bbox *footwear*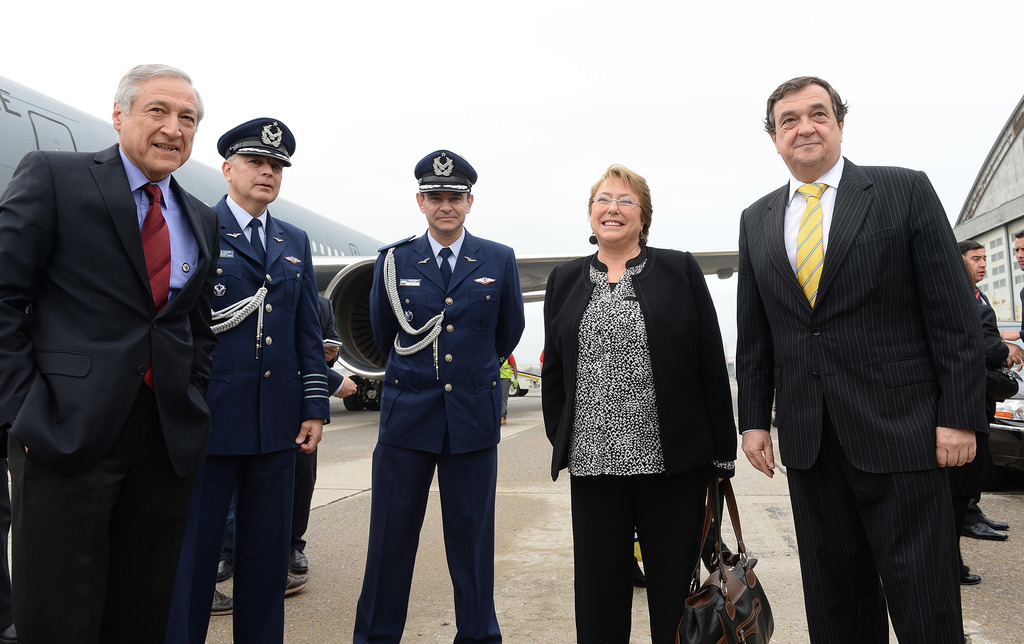
209:590:243:616
